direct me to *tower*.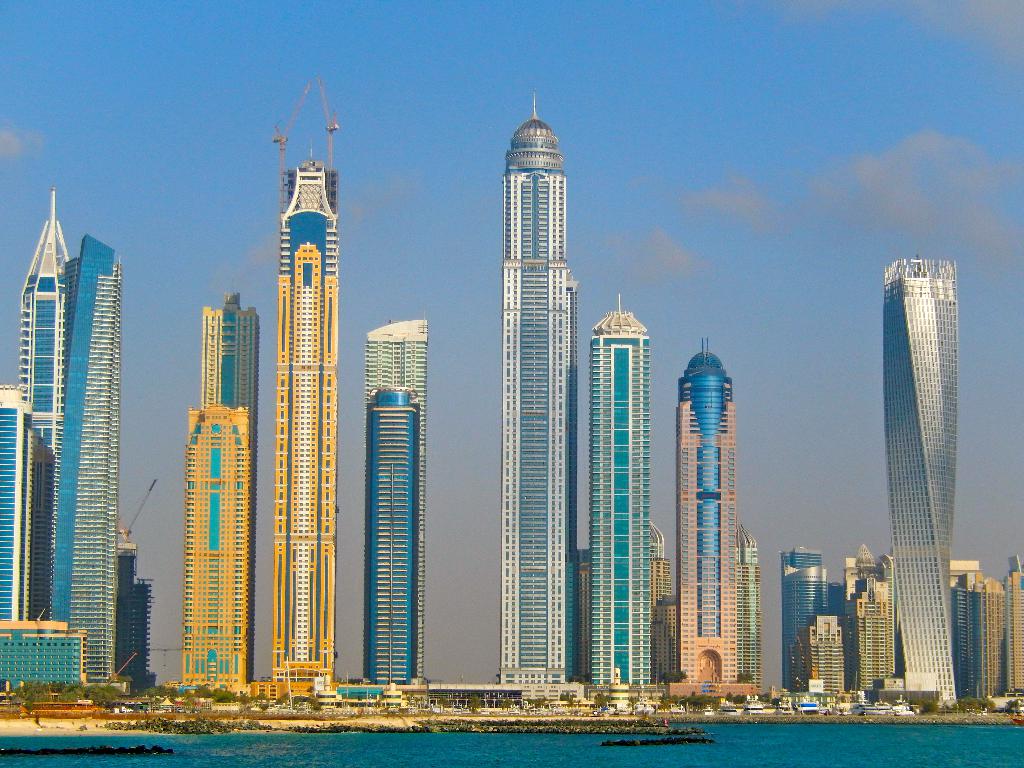
Direction: region(198, 310, 264, 435).
